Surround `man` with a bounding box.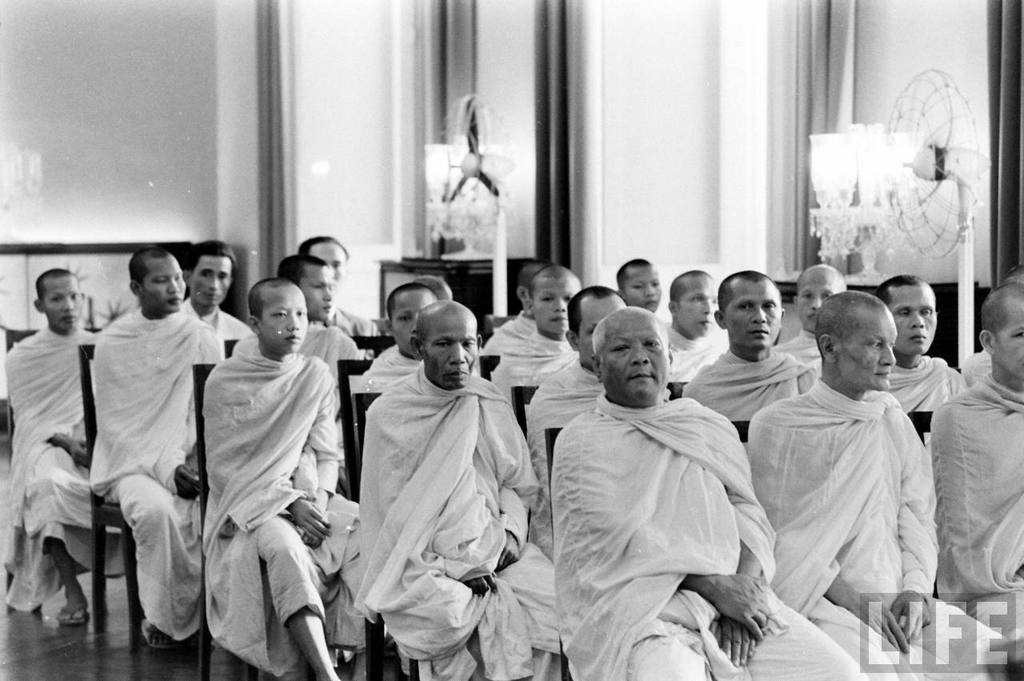
detection(489, 266, 578, 407).
